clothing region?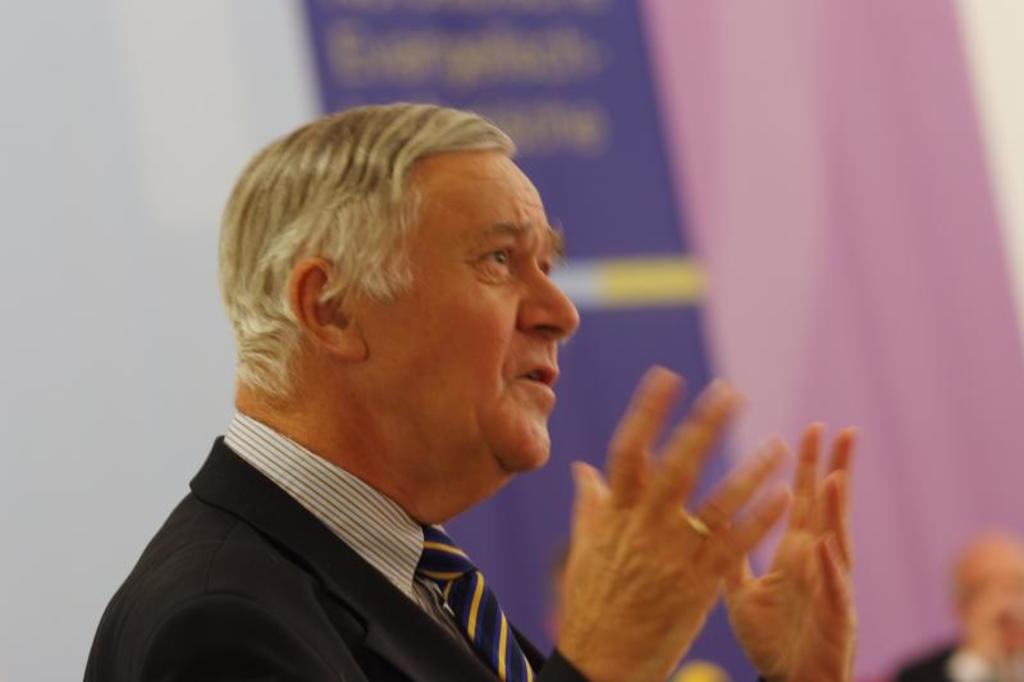
detection(78, 406, 596, 681)
